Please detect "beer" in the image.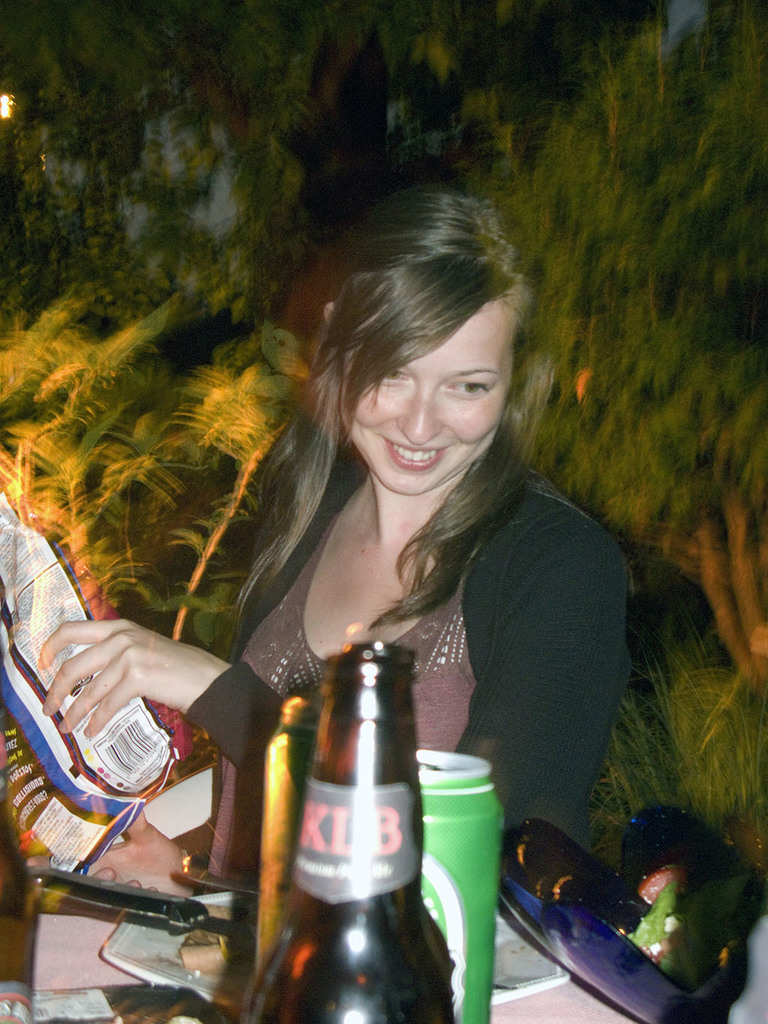
region(244, 645, 453, 1023).
